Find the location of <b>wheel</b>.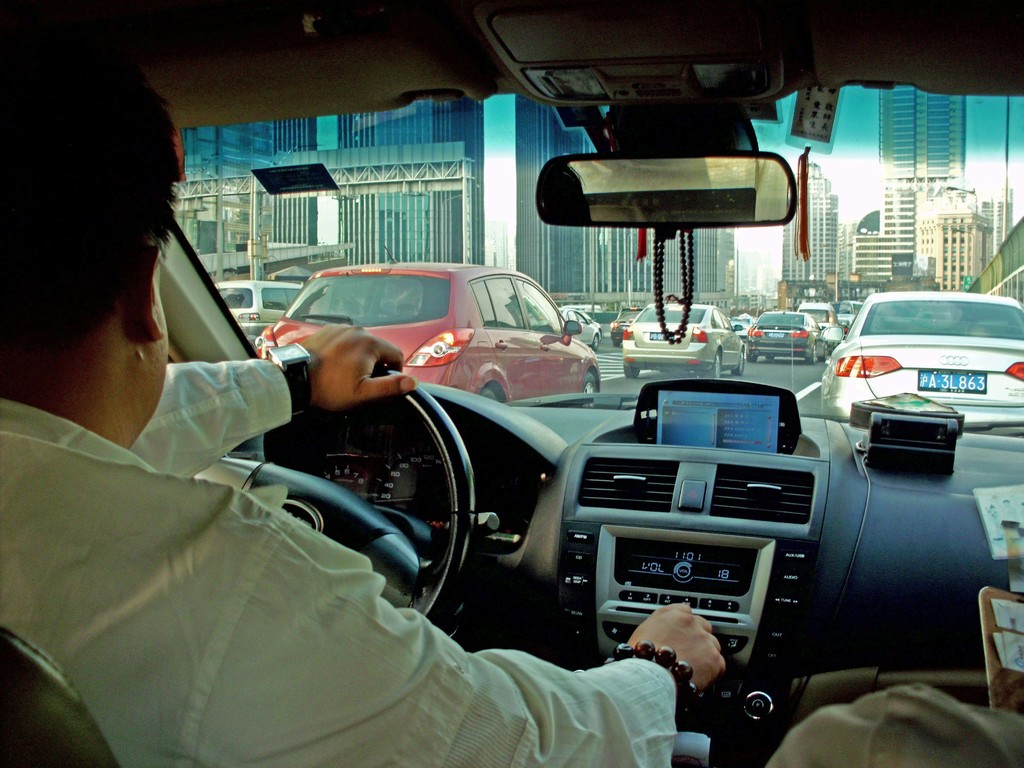
Location: bbox=(195, 364, 479, 631).
